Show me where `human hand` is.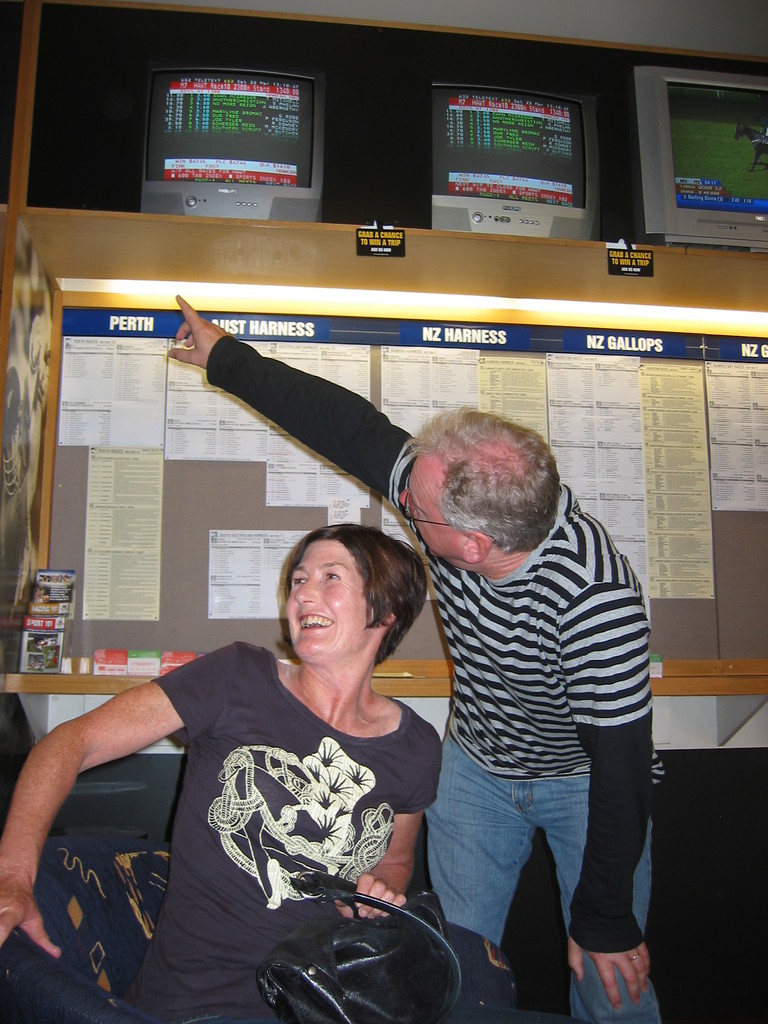
`human hand` is at (0,867,64,960).
